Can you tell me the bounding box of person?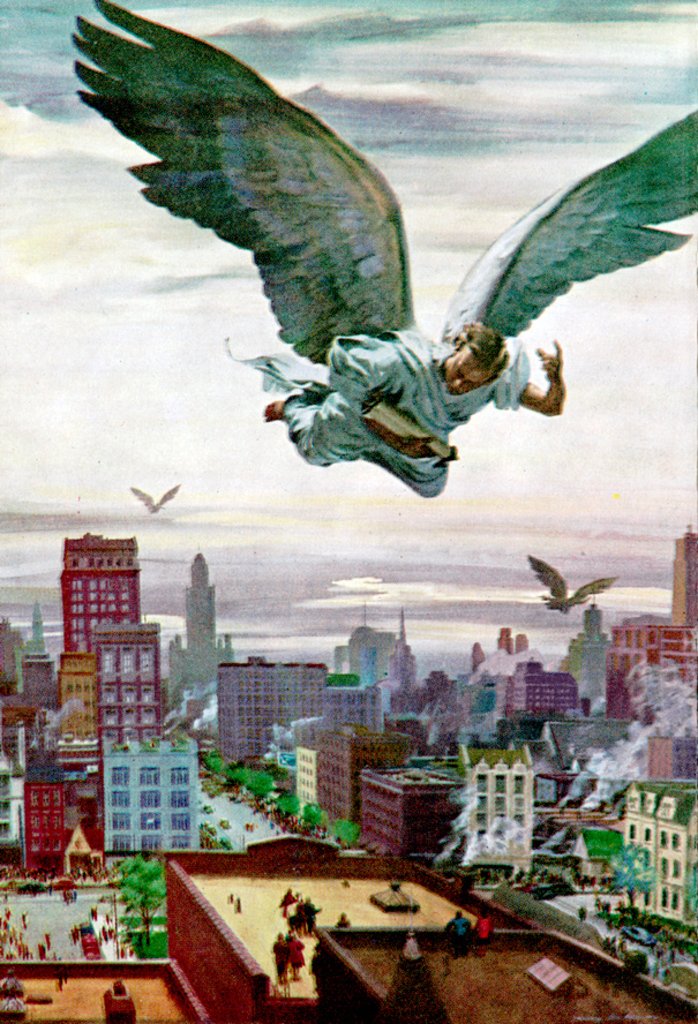
pyautogui.locateOnScreen(338, 916, 351, 936).
